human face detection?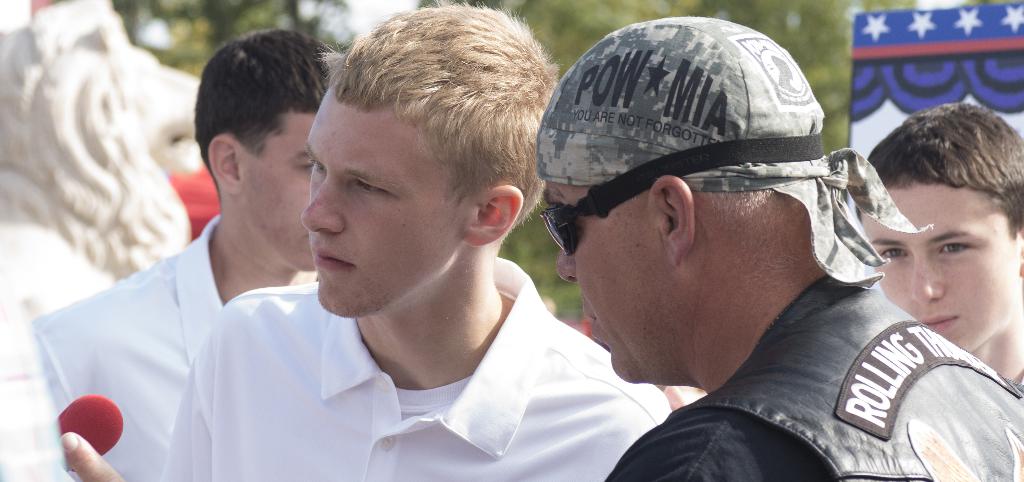
bbox=(542, 181, 667, 381)
